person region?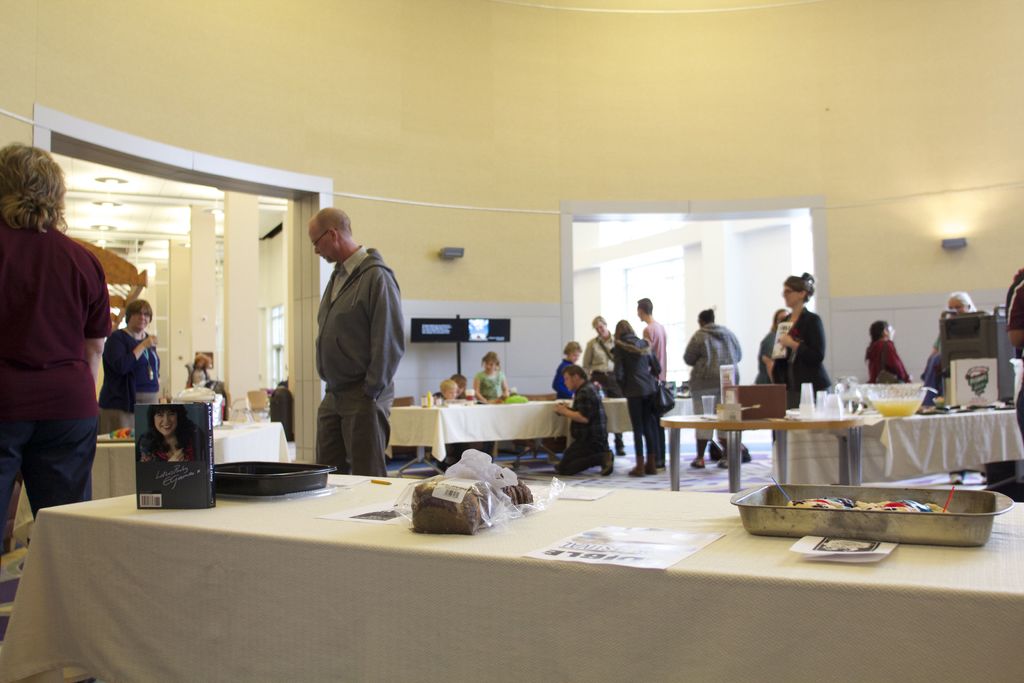
[x1=97, y1=299, x2=166, y2=441]
